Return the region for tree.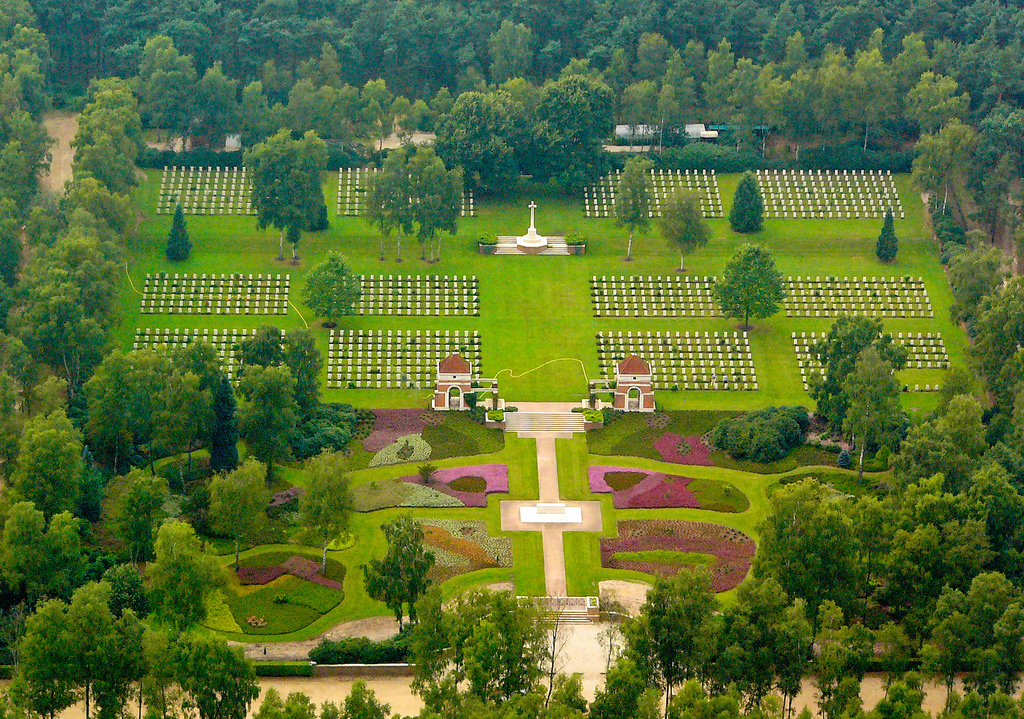
box=[618, 156, 652, 254].
